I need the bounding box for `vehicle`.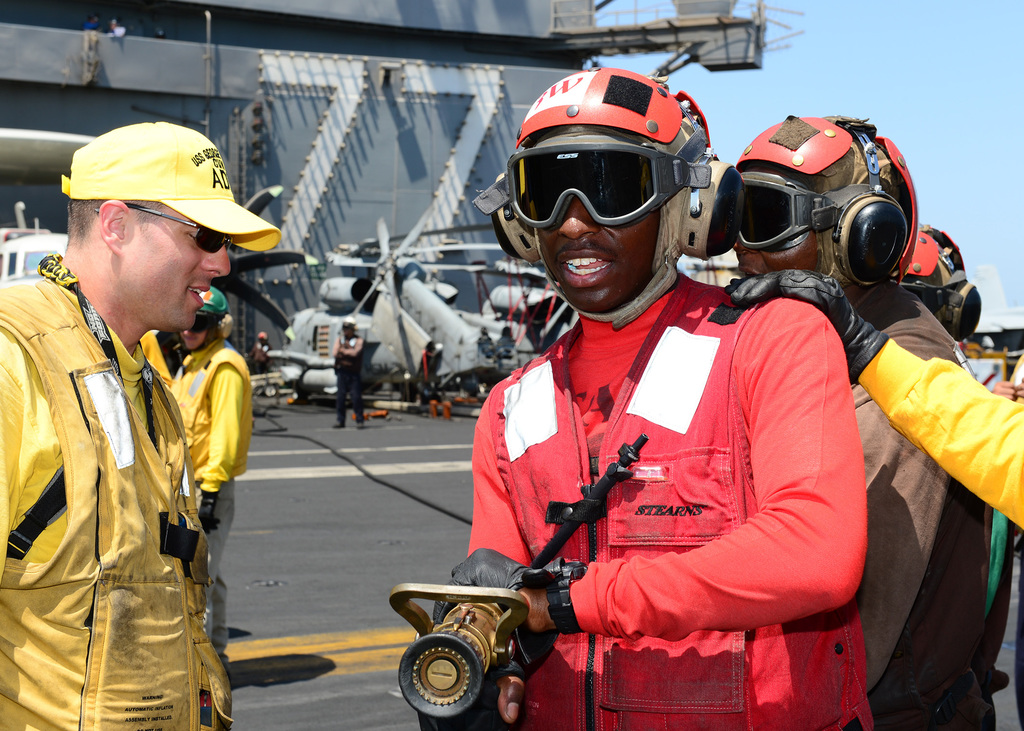
Here it is: <region>456, 276, 581, 366</region>.
